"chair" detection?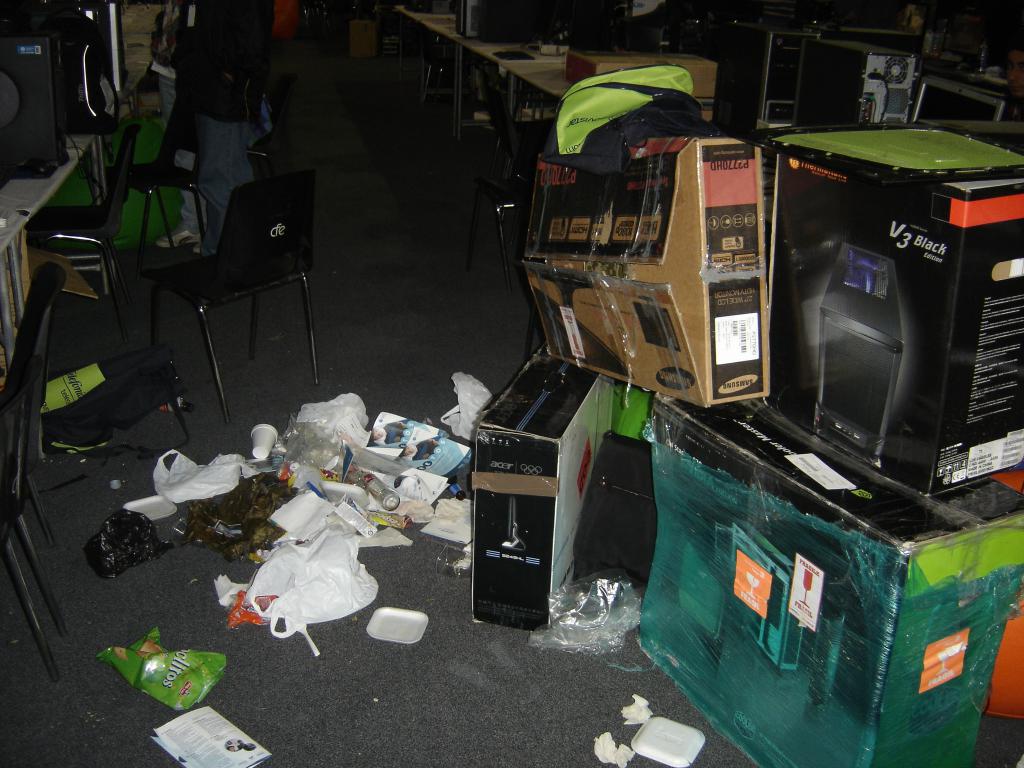
region(138, 175, 317, 426)
